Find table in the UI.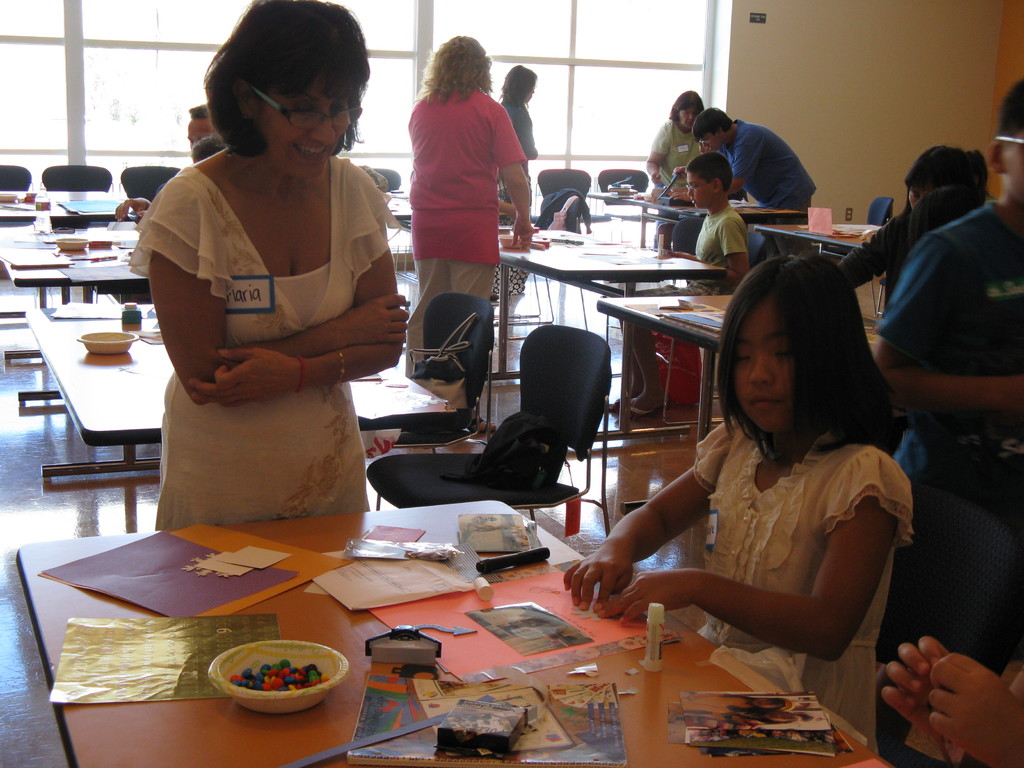
UI element at <region>388, 192, 412, 224</region>.
